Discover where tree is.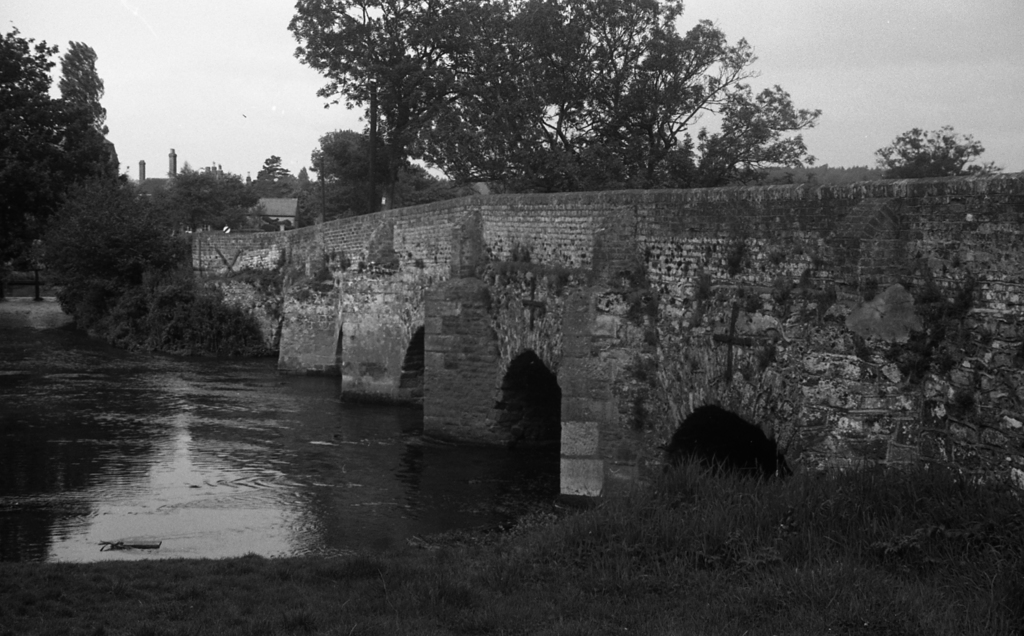
Discovered at bbox=(255, 145, 296, 206).
